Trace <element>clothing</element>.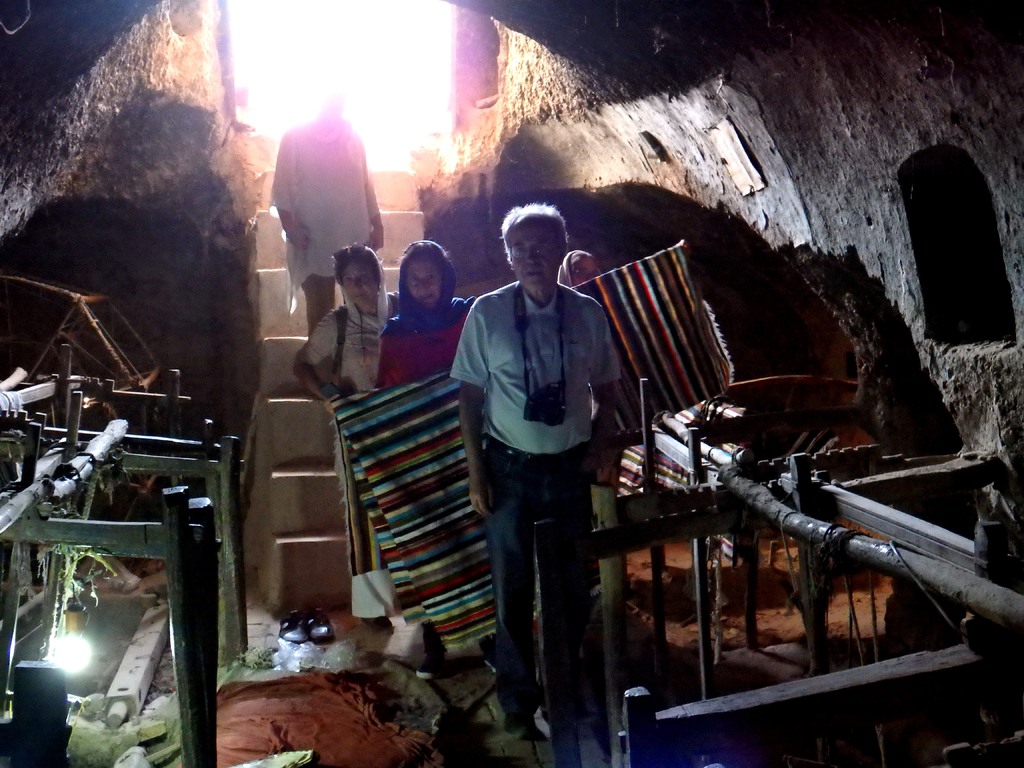
Traced to (x1=317, y1=274, x2=407, y2=389).
